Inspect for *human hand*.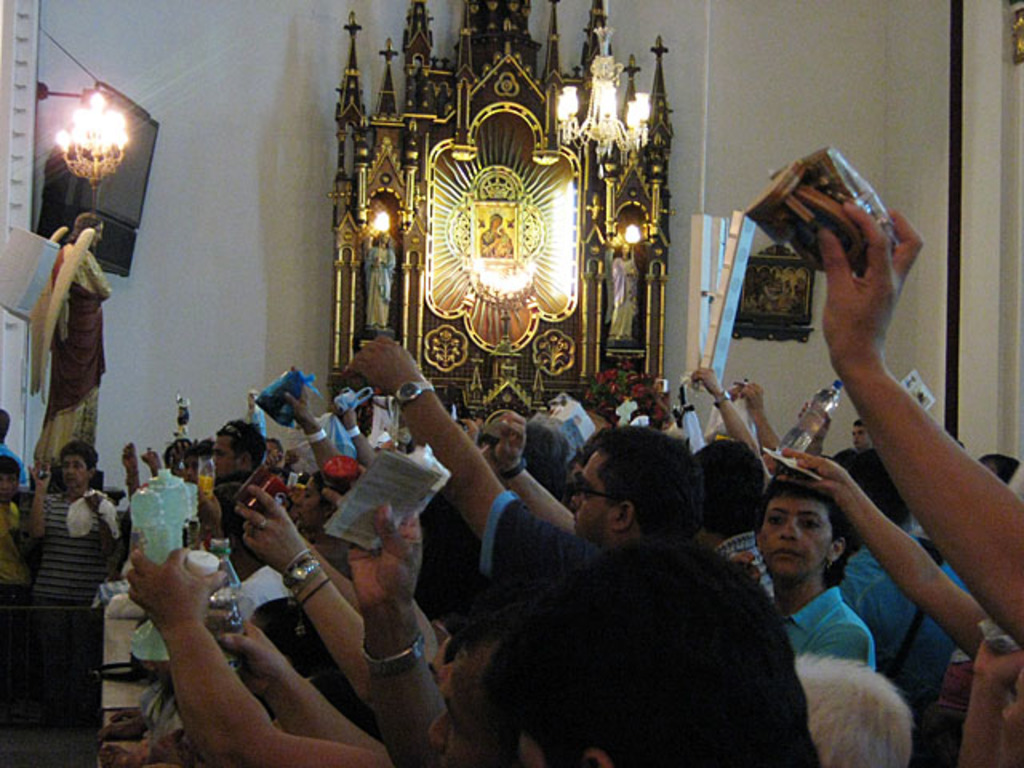
Inspection: box(789, 170, 925, 410).
